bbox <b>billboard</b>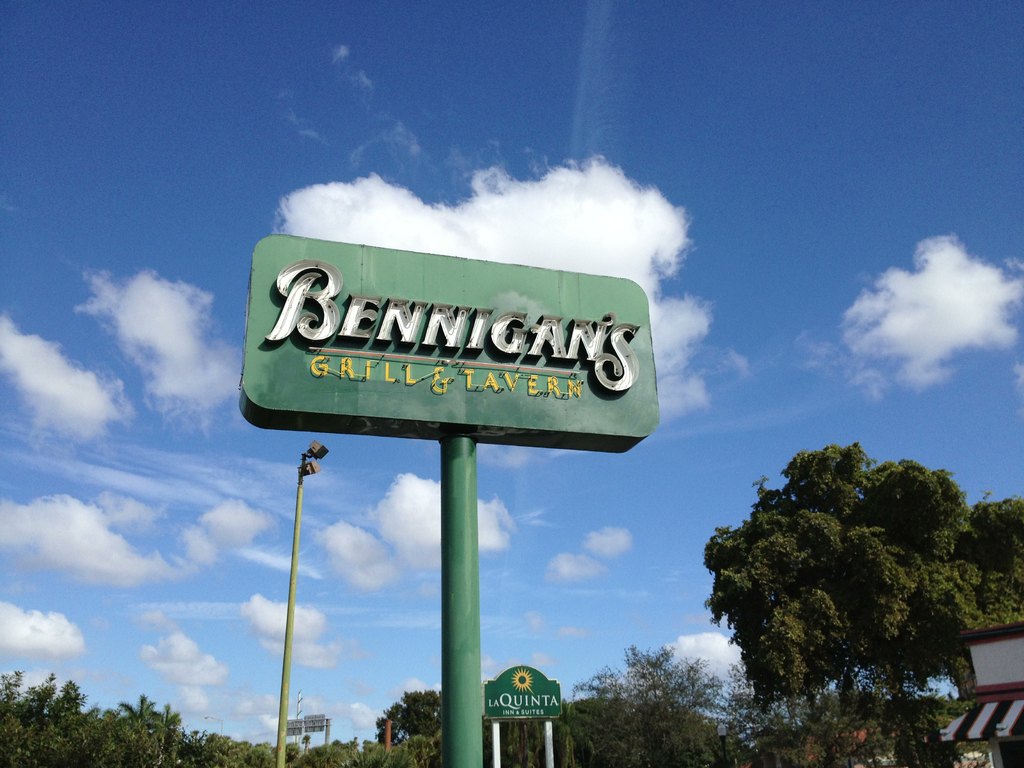
{"x1": 972, "y1": 623, "x2": 1023, "y2": 688}
